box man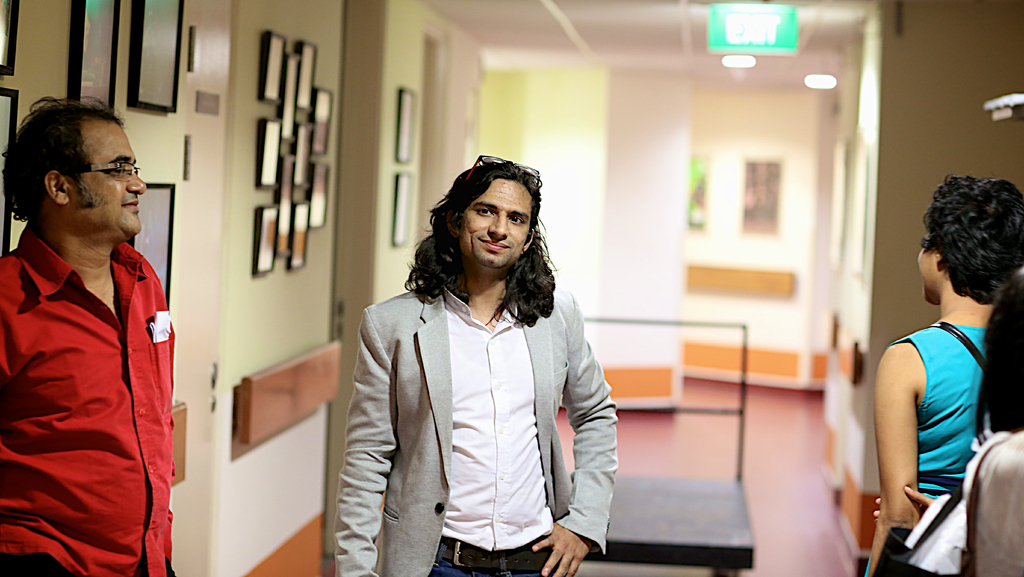
bbox=(4, 97, 182, 572)
